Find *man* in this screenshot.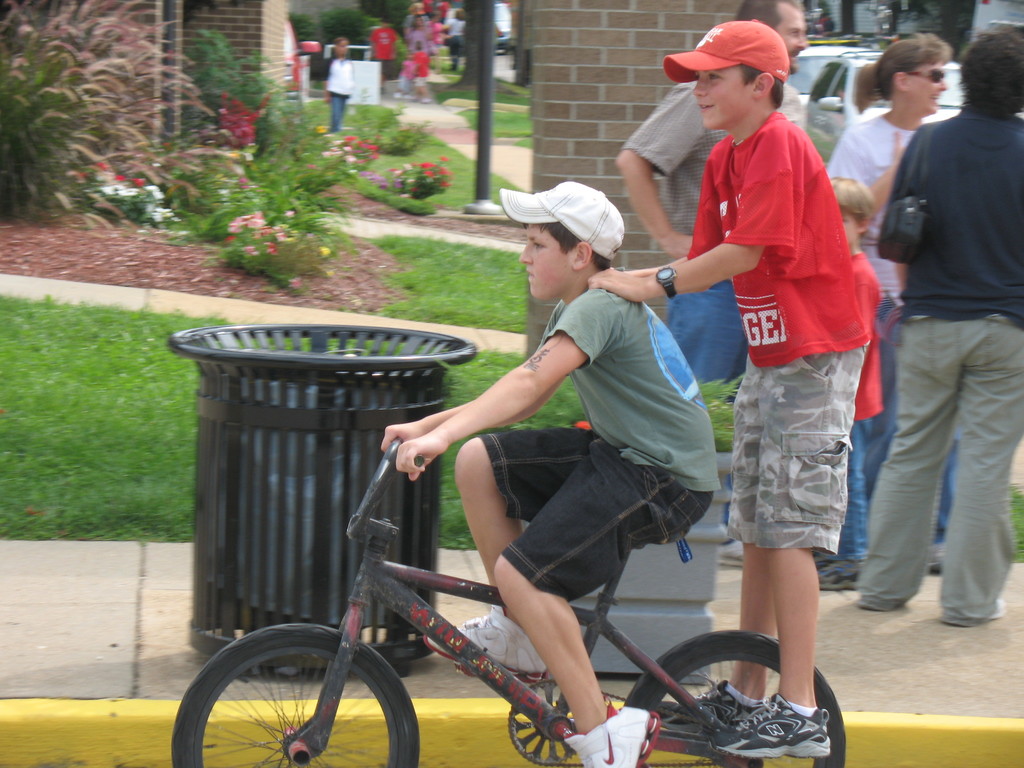
The bounding box for *man* is box(846, 17, 1023, 642).
